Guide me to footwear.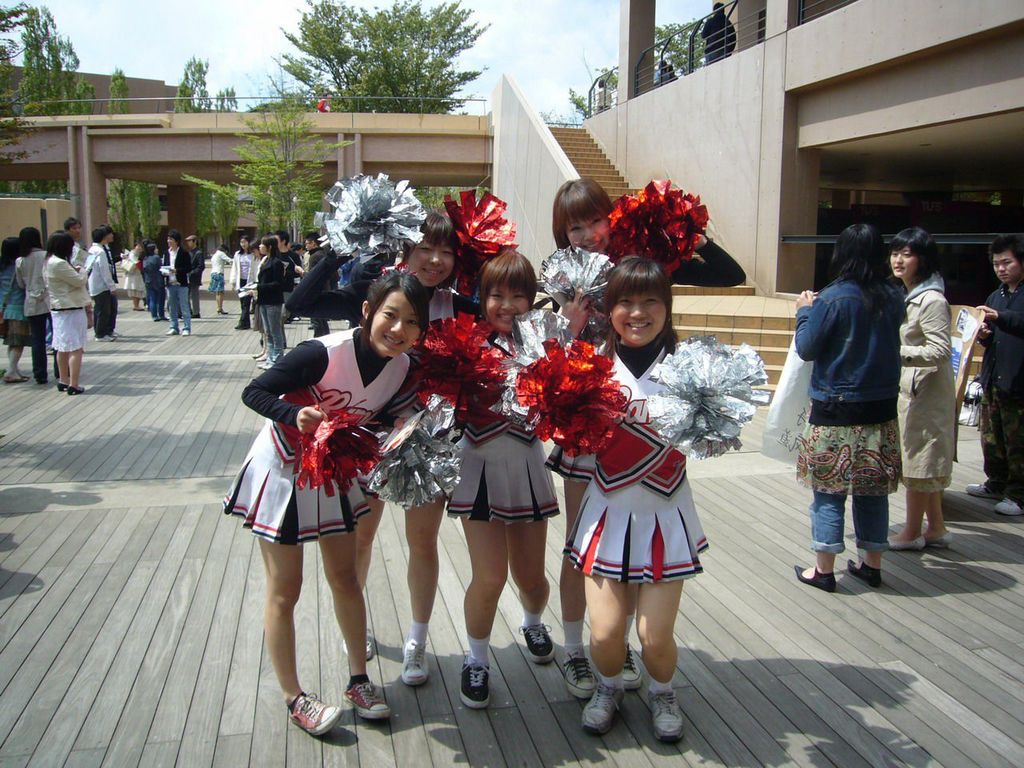
Guidance: [left=610, top=630, right=642, bottom=694].
